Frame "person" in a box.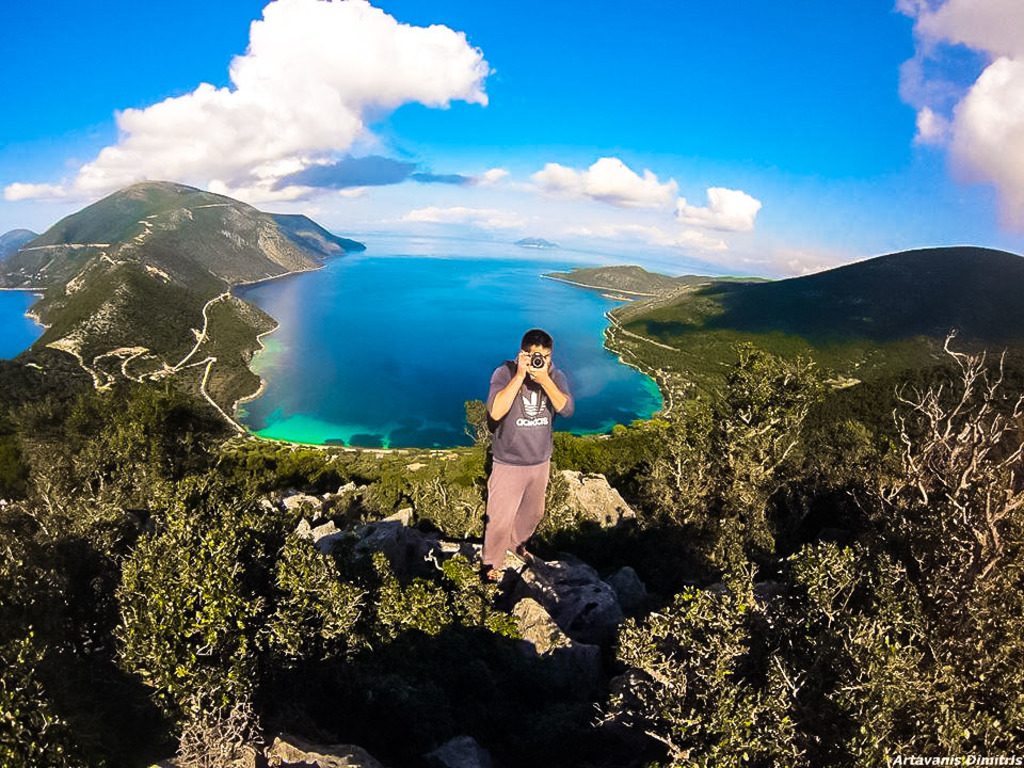
(476, 325, 571, 574).
